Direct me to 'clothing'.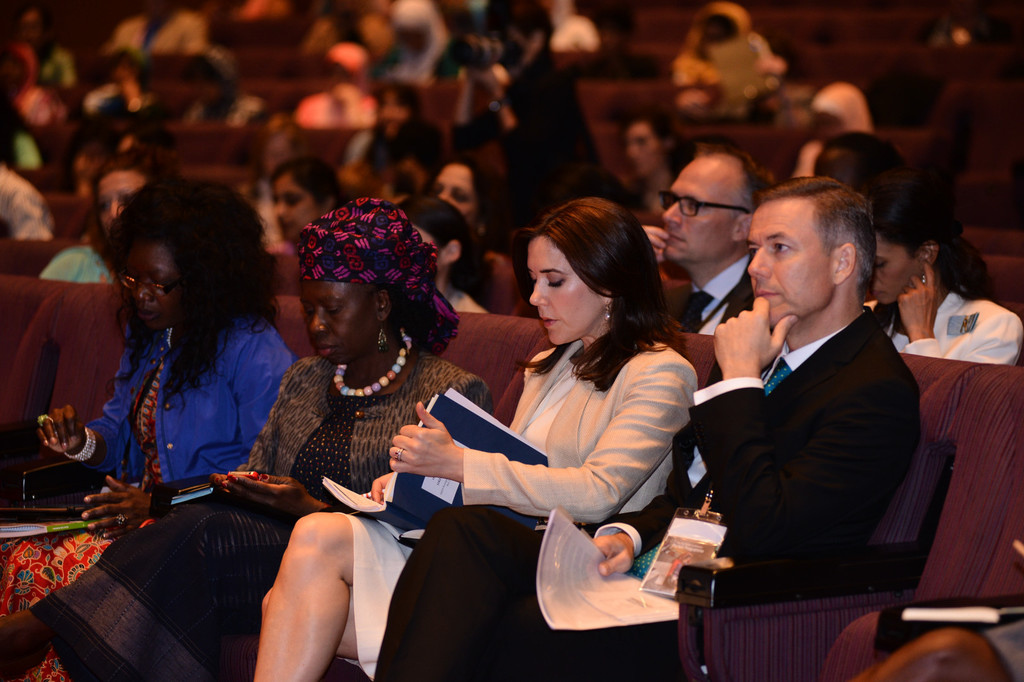
Direction: (360, 303, 949, 681).
